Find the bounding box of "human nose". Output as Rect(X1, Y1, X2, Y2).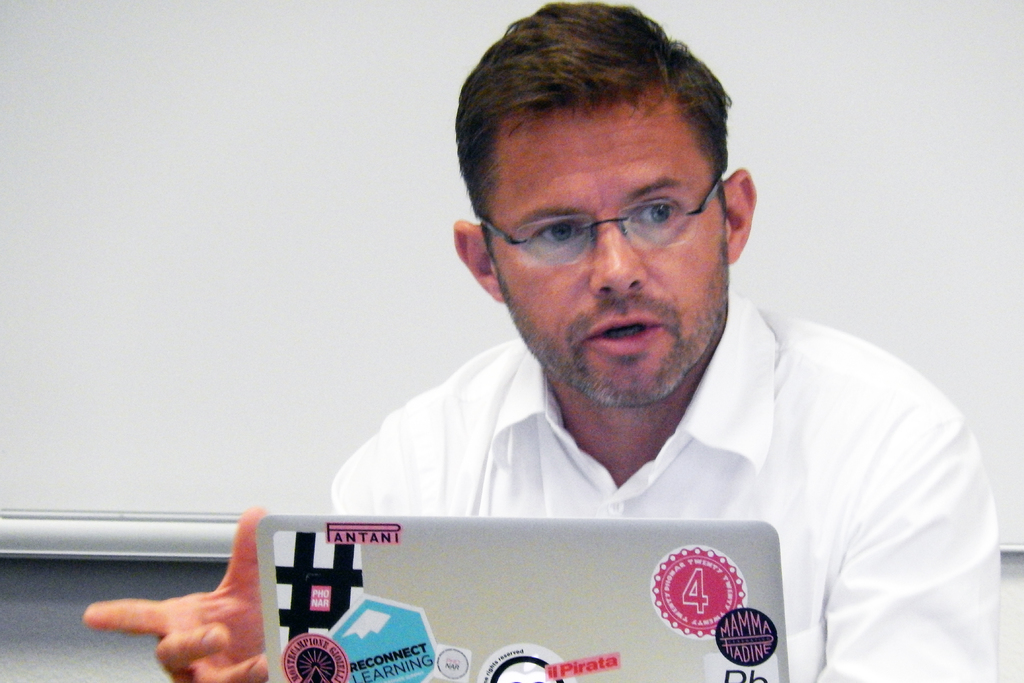
Rect(593, 217, 648, 293).
